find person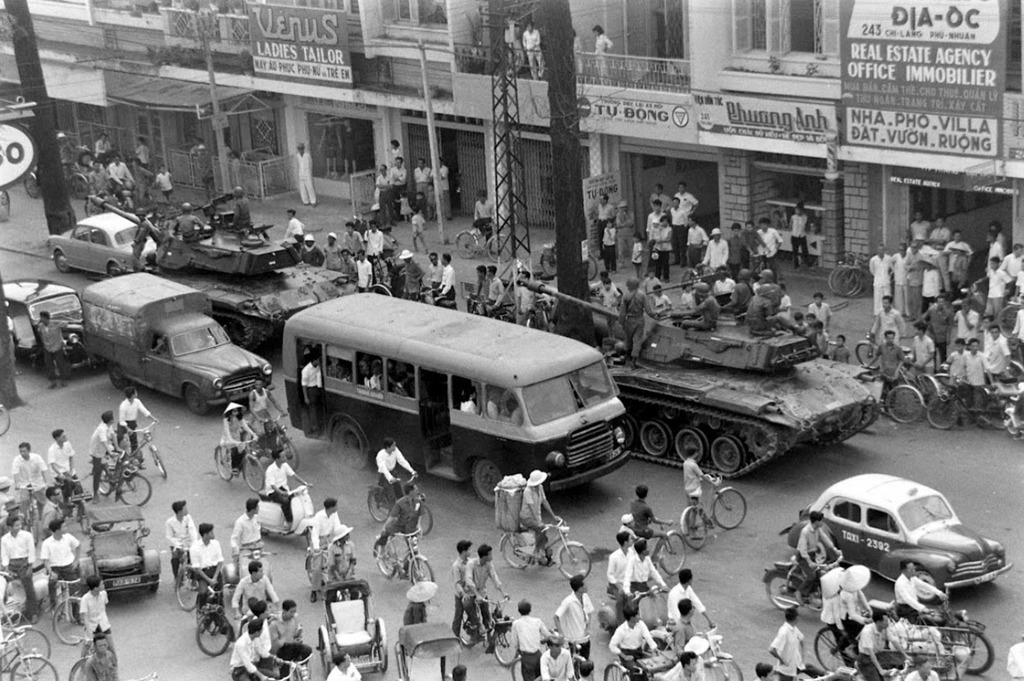
(963, 334, 995, 411)
